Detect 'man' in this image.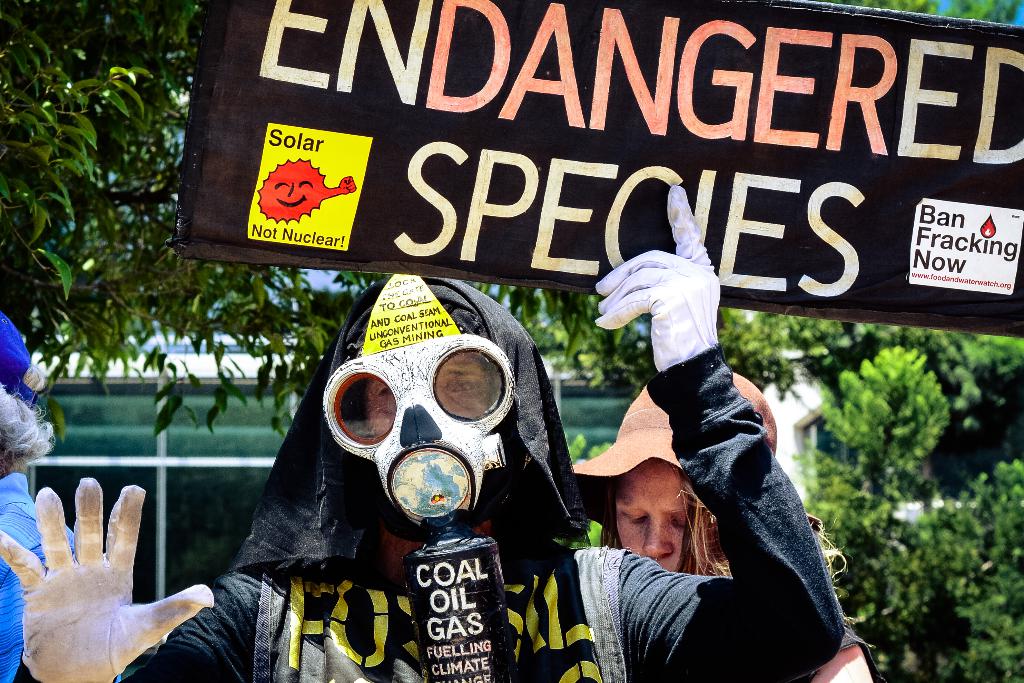
Detection: 0, 186, 850, 682.
